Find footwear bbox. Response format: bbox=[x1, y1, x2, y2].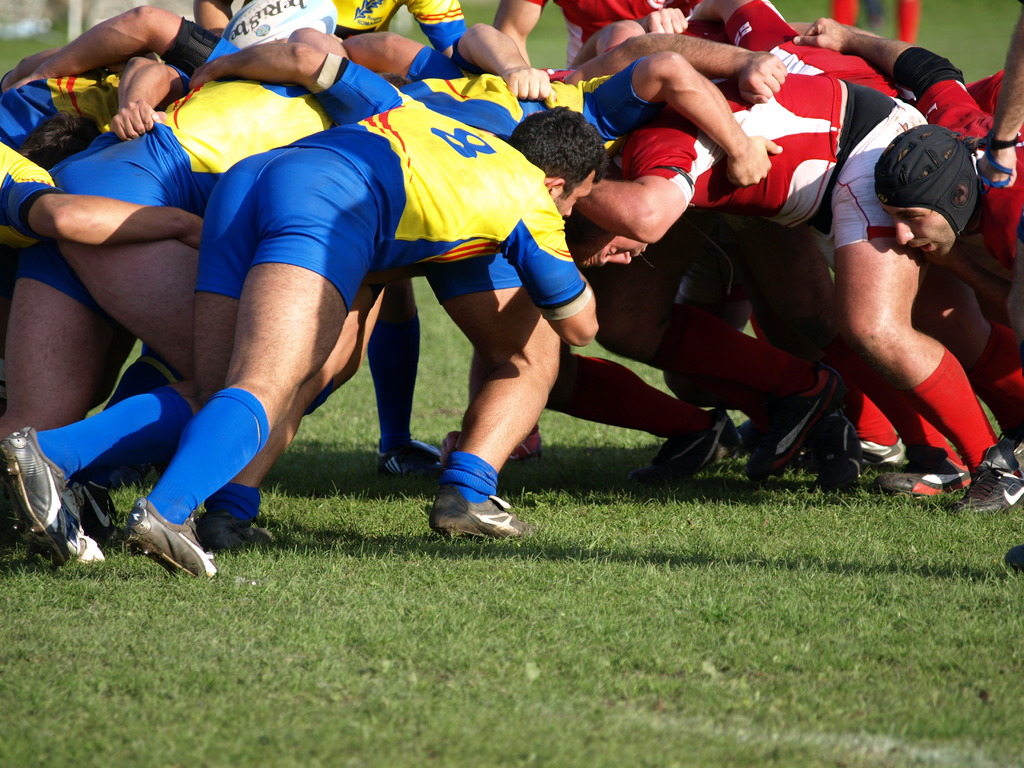
bbox=[742, 365, 840, 481].
